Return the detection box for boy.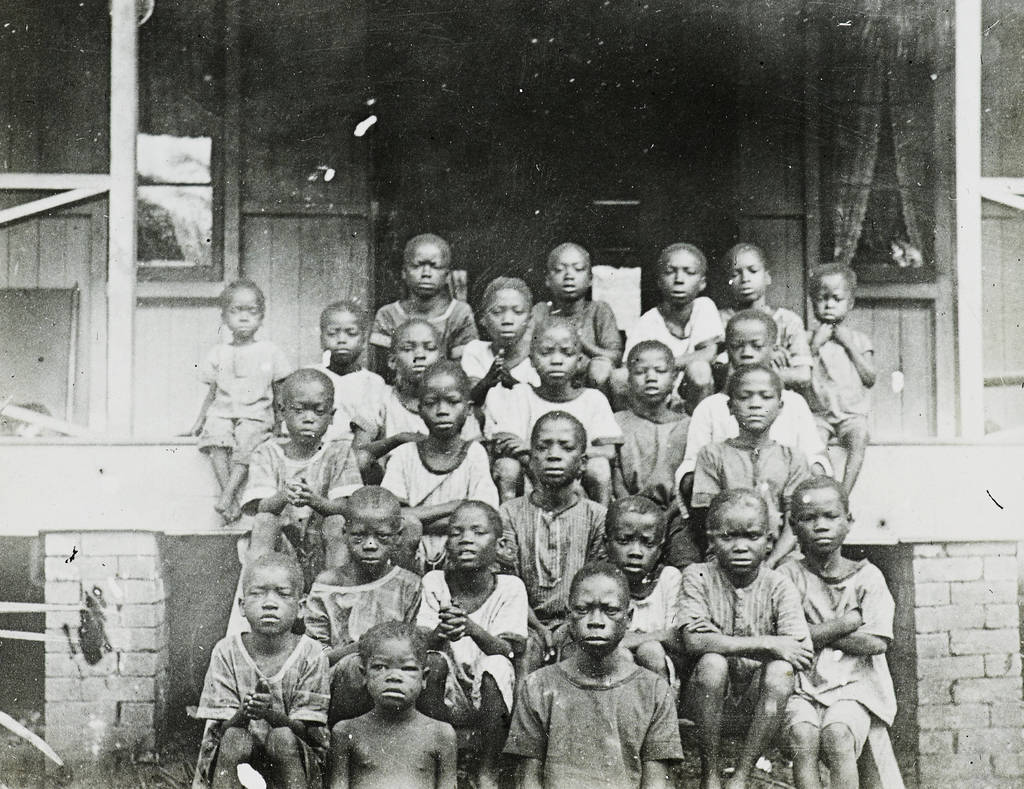
pyautogui.locateOnScreen(311, 300, 410, 448).
